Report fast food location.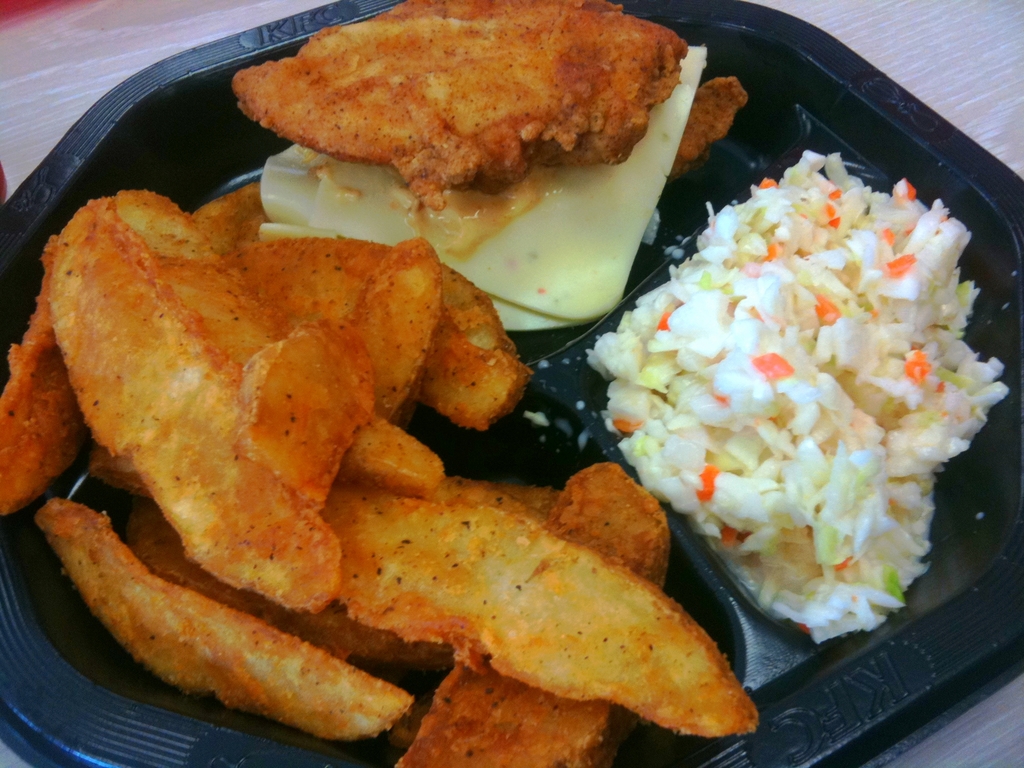
Report: (0,186,758,767).
